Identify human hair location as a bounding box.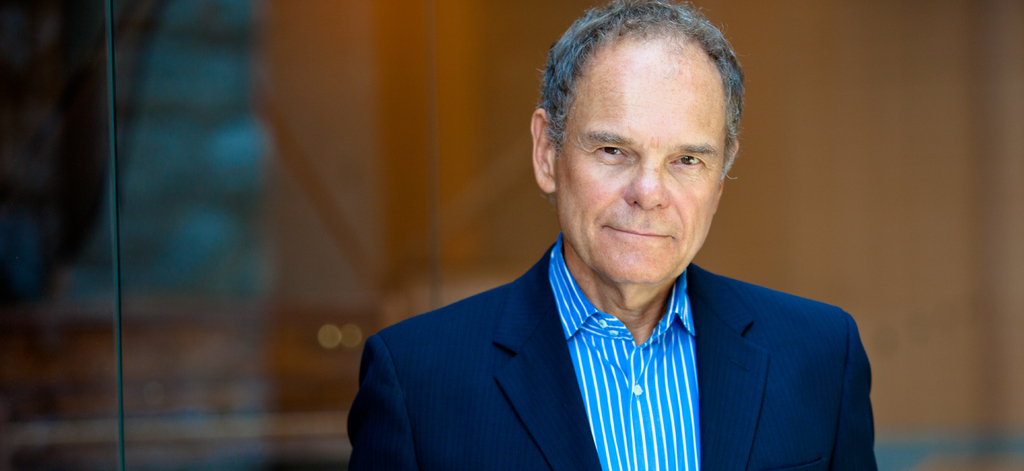
542,6,747,177.
